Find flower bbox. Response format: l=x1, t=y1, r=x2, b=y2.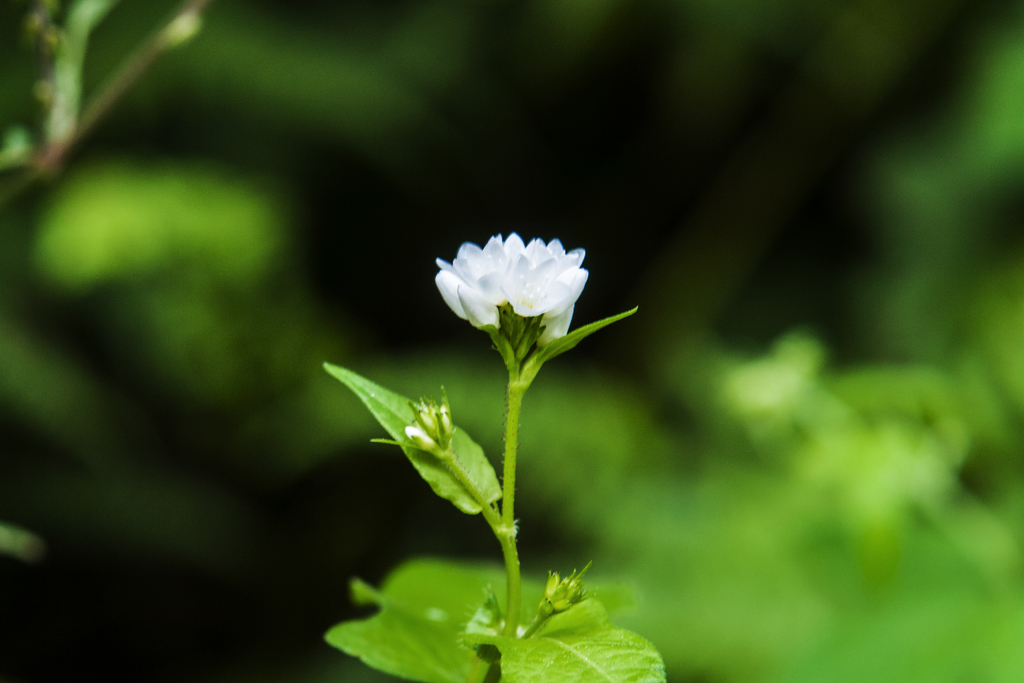
l=426, t=218, r=608, b=358.
